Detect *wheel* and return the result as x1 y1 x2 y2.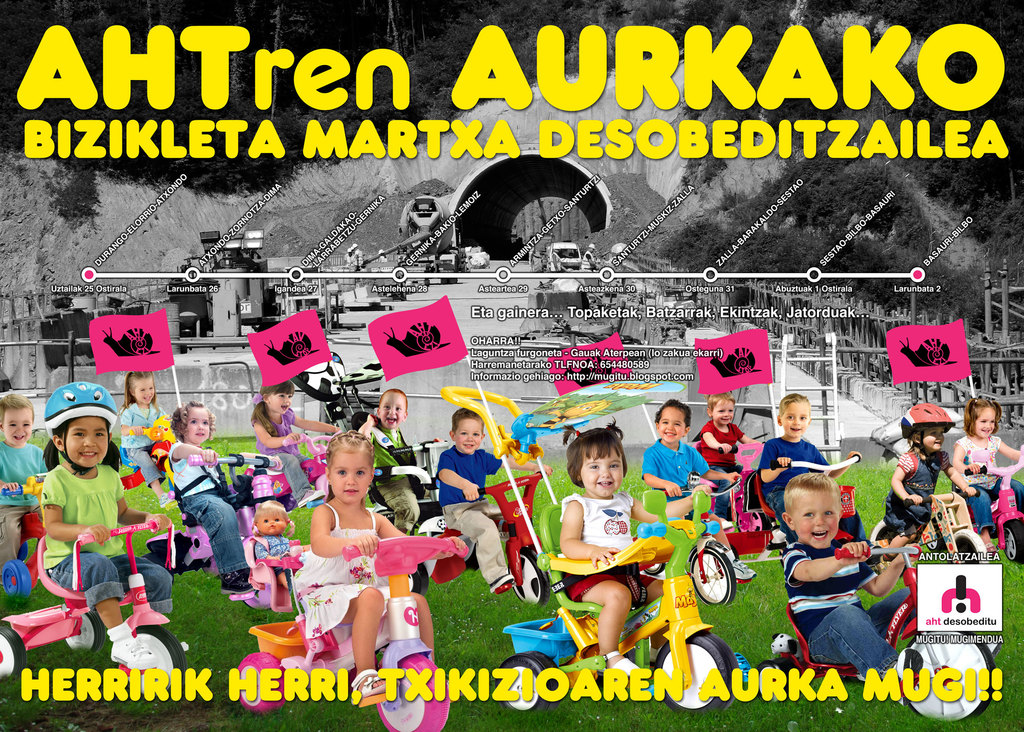
954 529 988 564.
